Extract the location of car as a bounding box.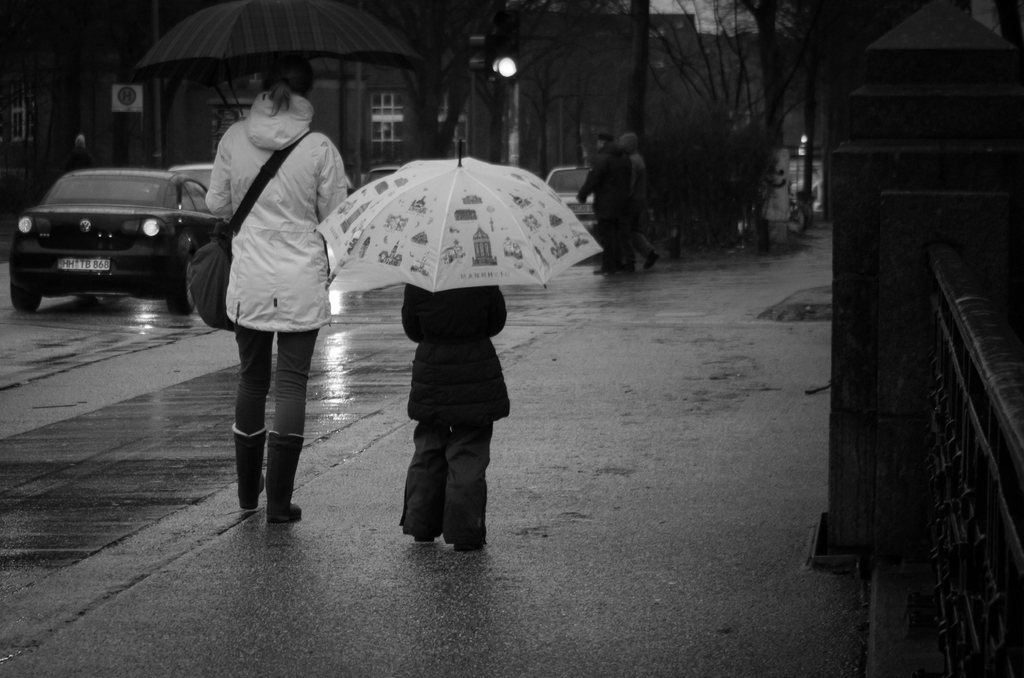
rect(362, 166, 403, 190).
